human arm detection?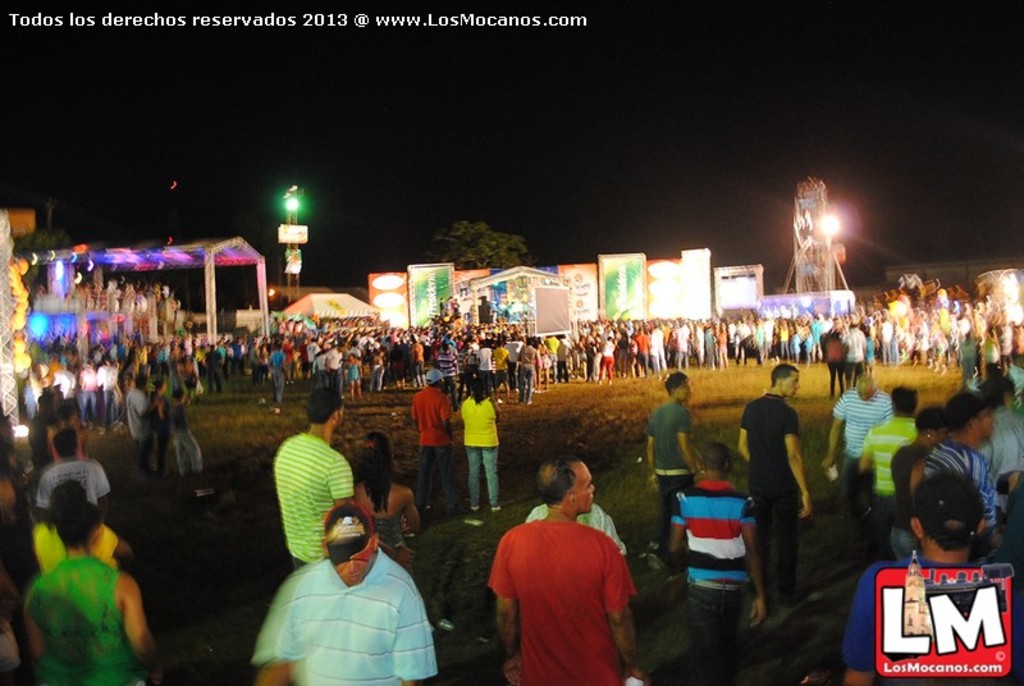
664 499 684 563
